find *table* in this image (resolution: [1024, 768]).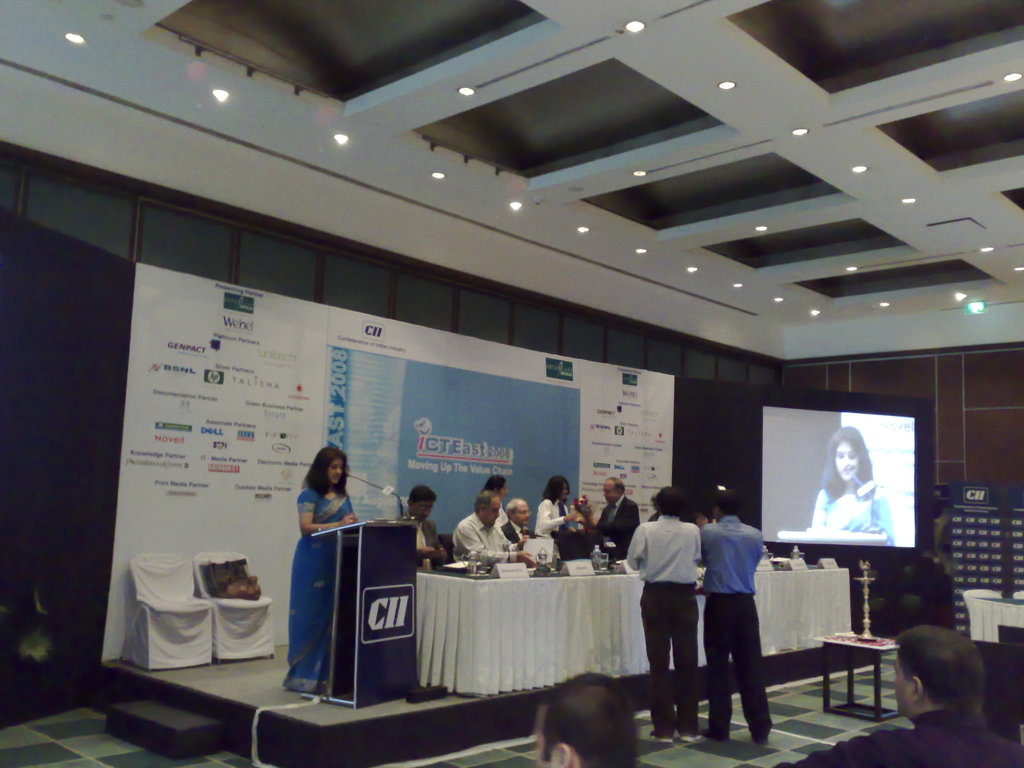
(678,557,854,675).
